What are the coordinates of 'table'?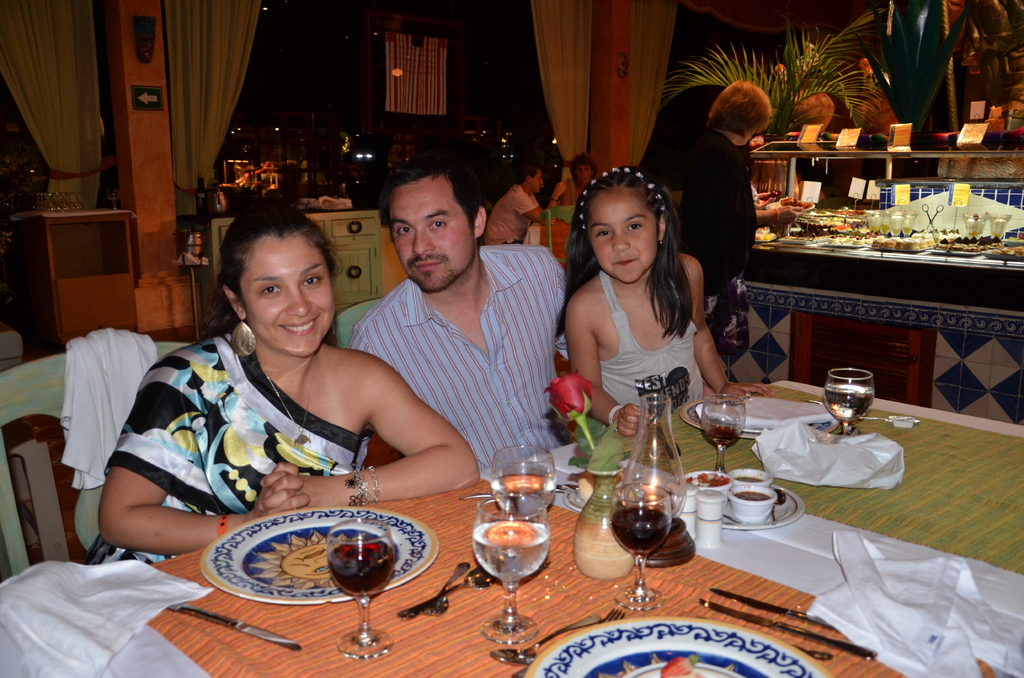
<bbox>0, 439, 1023, 677</bbox>.
